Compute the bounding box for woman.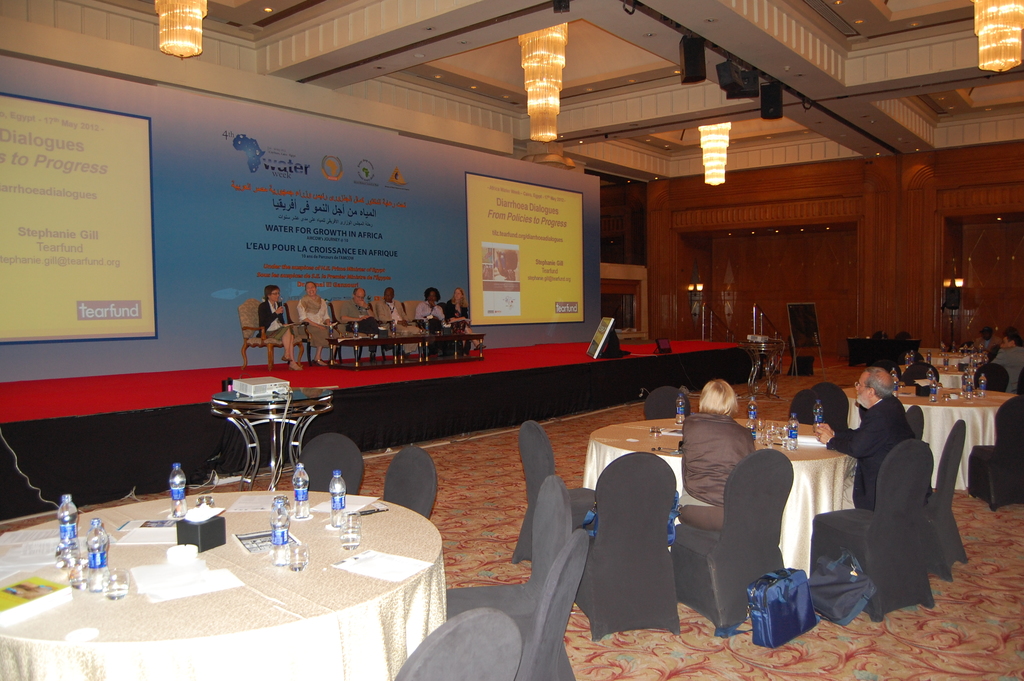
421:286:450:354.
